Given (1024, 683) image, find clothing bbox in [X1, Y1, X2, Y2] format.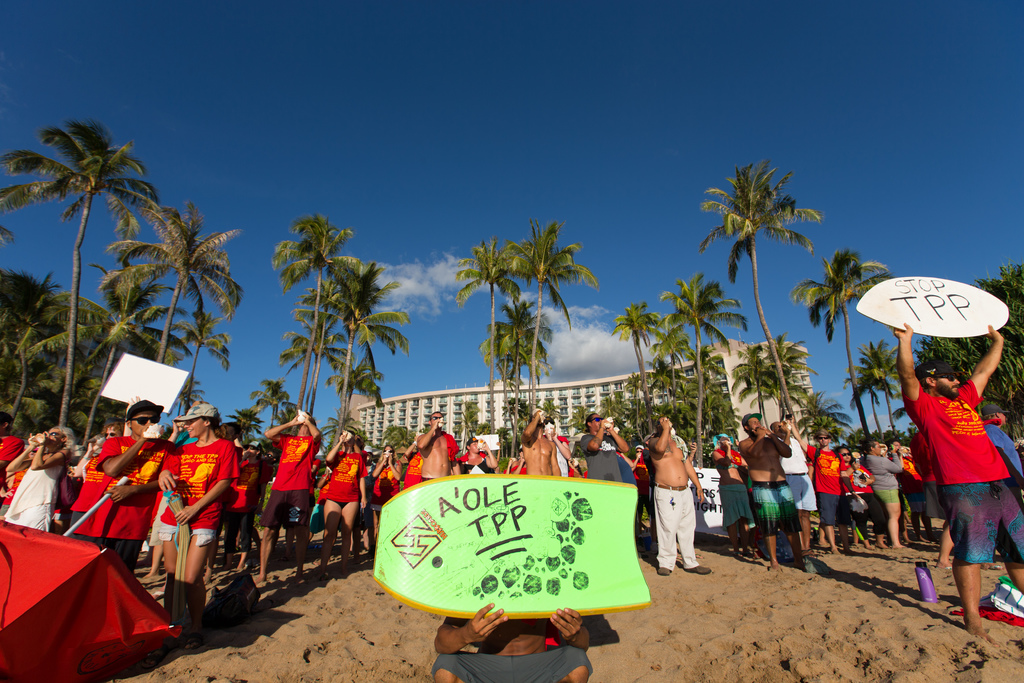
[376, 466, 406, 507].
